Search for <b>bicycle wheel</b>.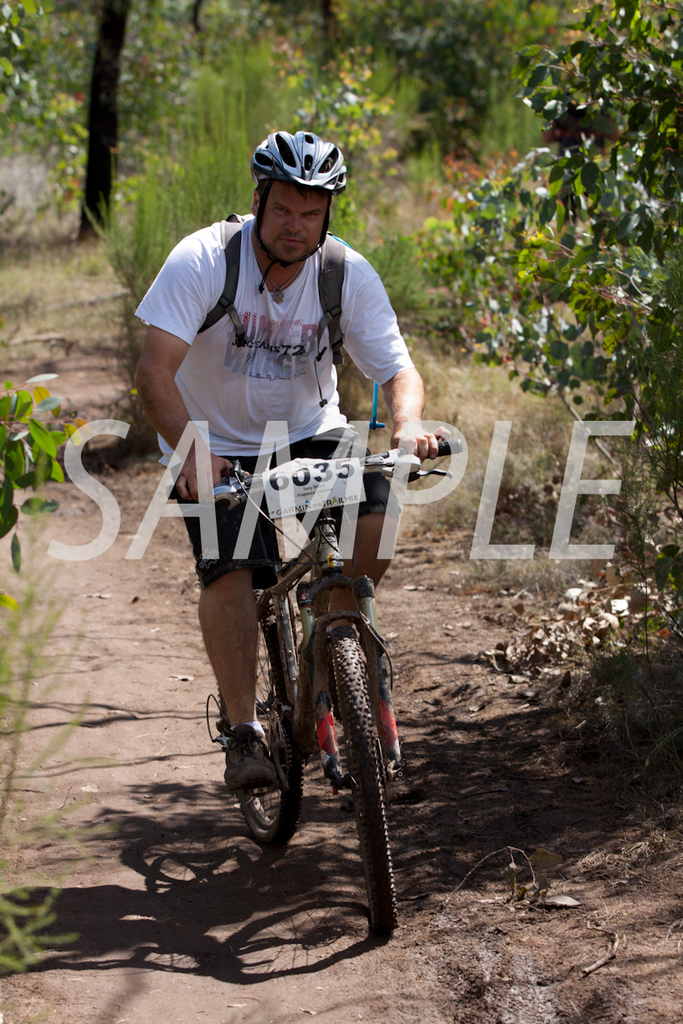
Found at [274,622,393,929].
